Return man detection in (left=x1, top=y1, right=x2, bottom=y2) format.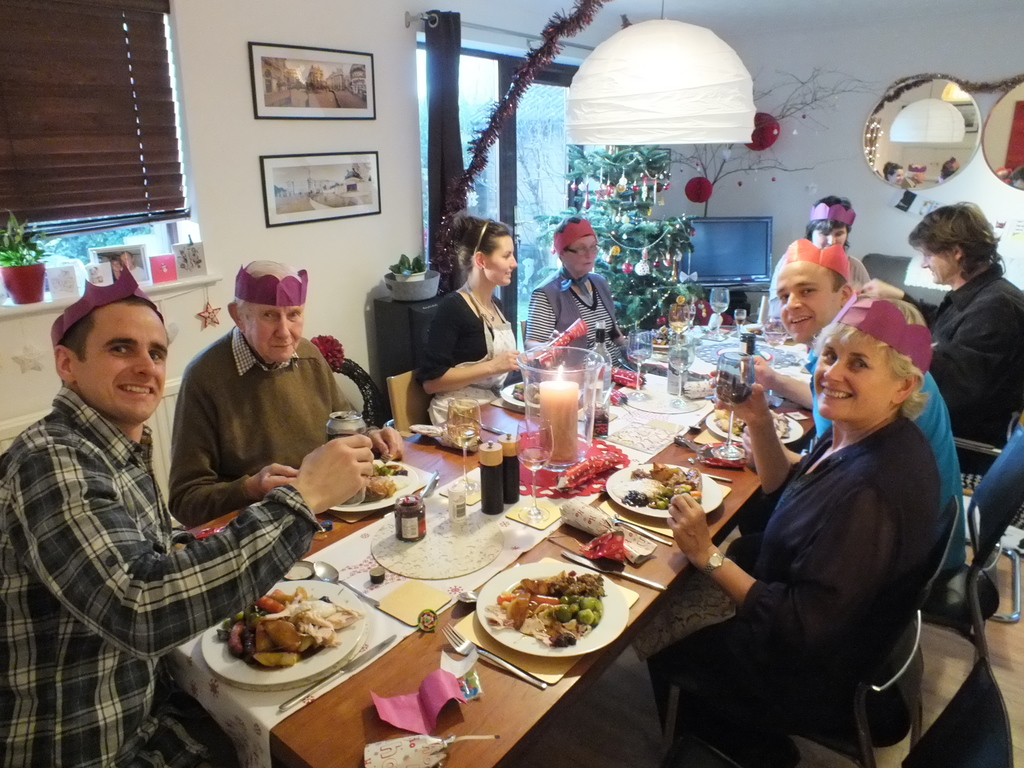
(left=0, top=281, right=375, bottom=767).
